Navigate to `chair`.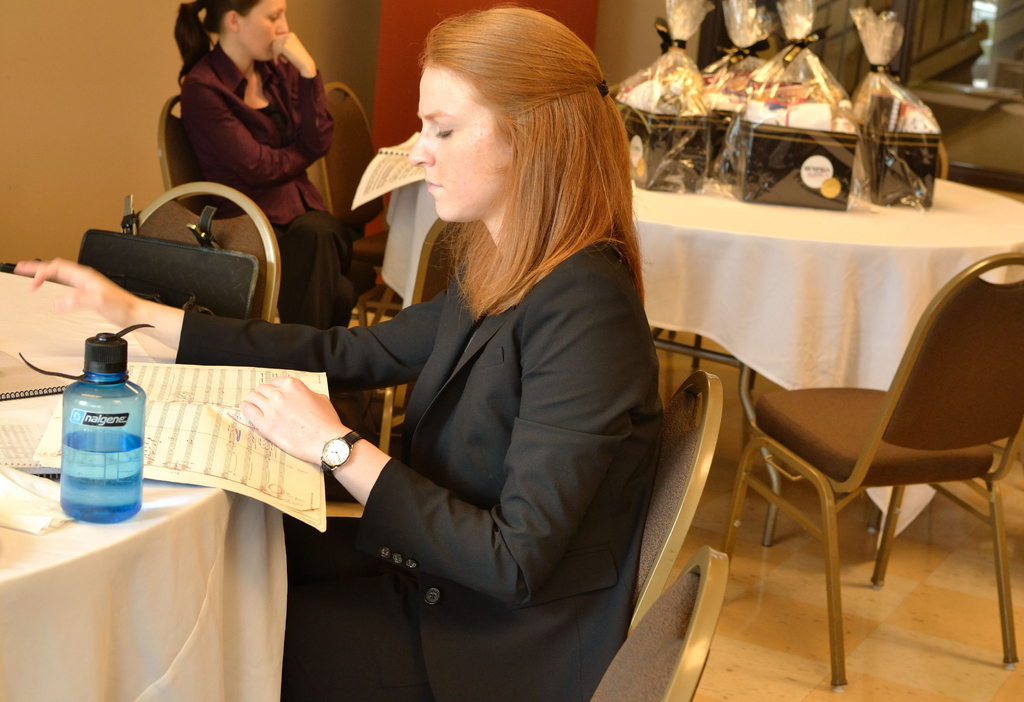
Navigation target: box(156, 93, 212, 203).
